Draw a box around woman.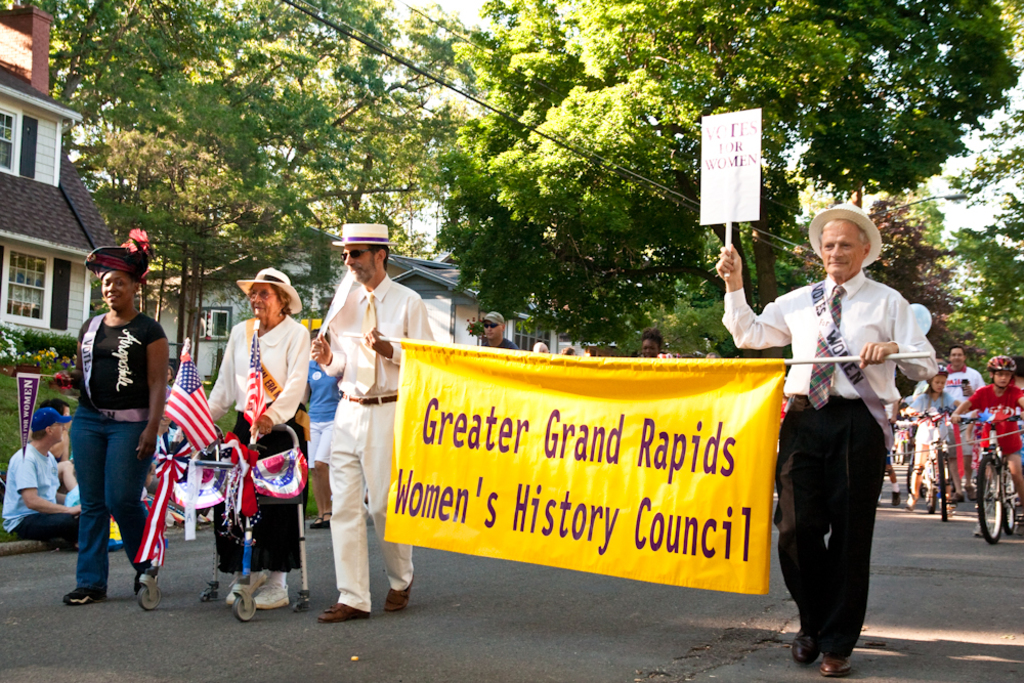
[x1=62, y1=270, x2=169, y2=605].
